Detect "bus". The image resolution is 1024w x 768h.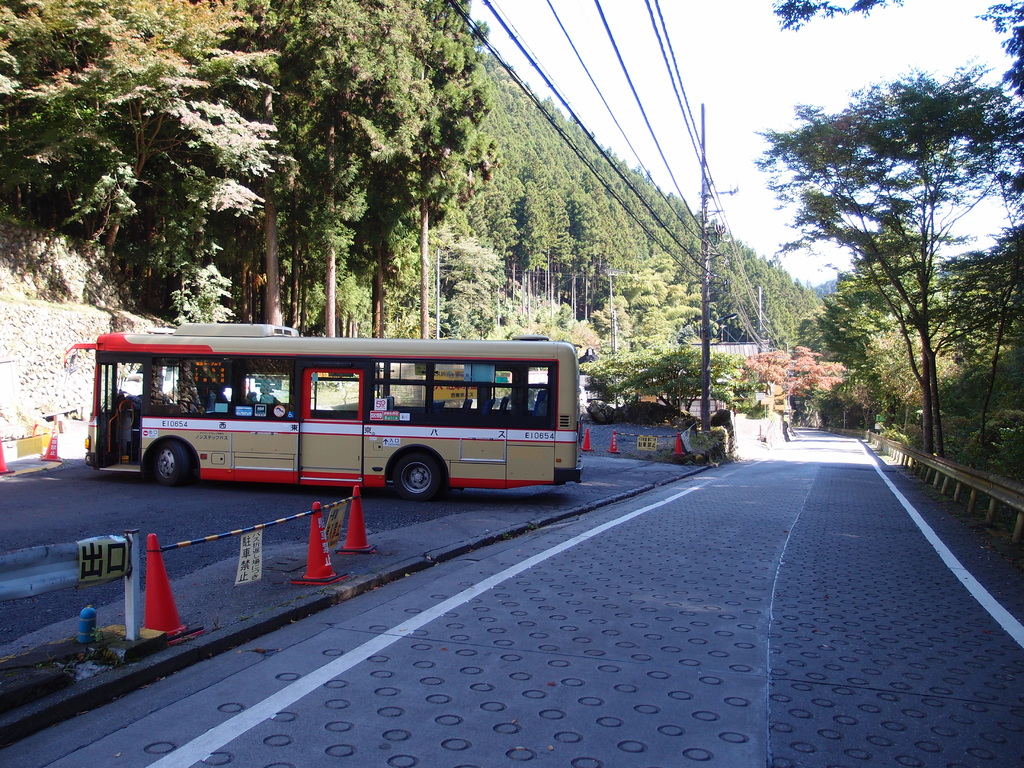
63/319/591/504.
